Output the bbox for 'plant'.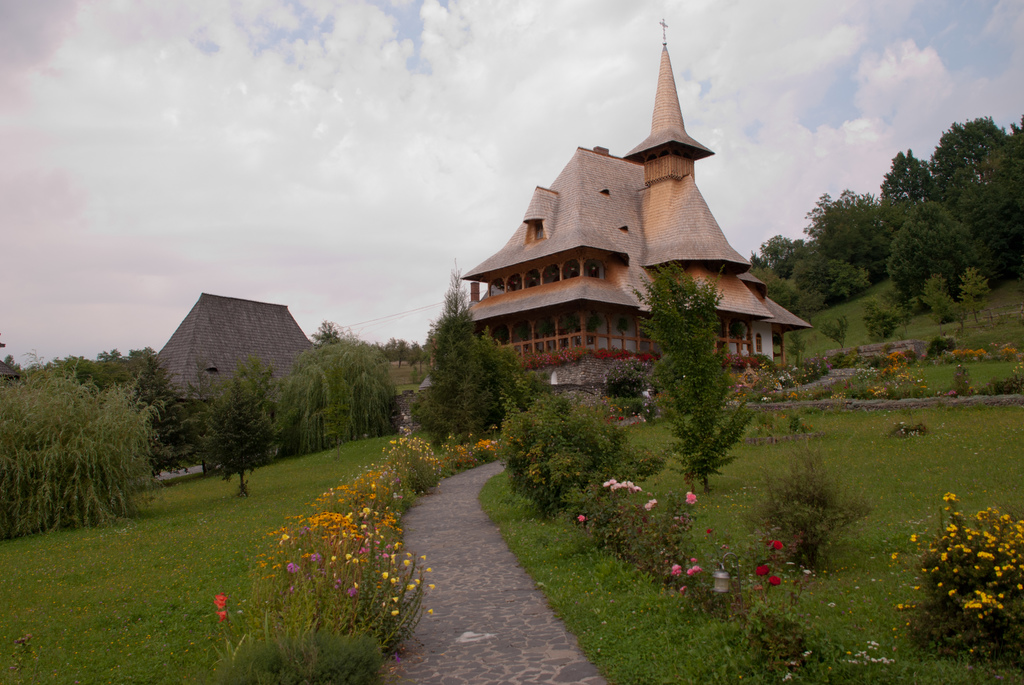
region(609, 389, 646, 421).
